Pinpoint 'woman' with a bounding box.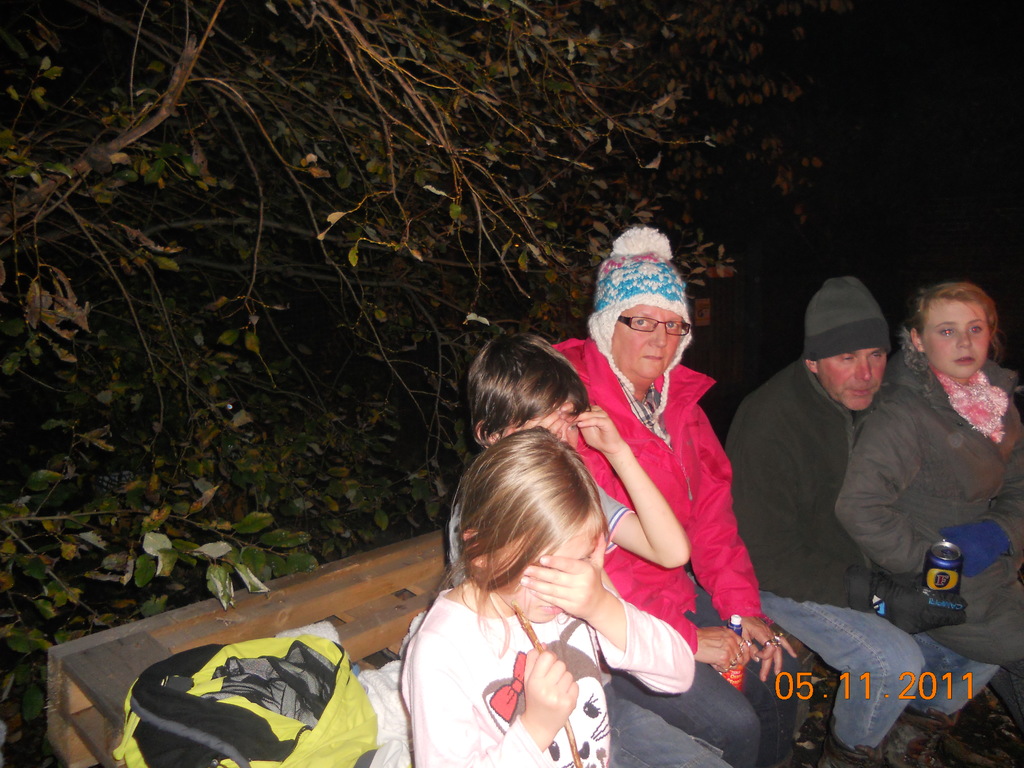
left=551, top=221, right=800, bottom=767.
